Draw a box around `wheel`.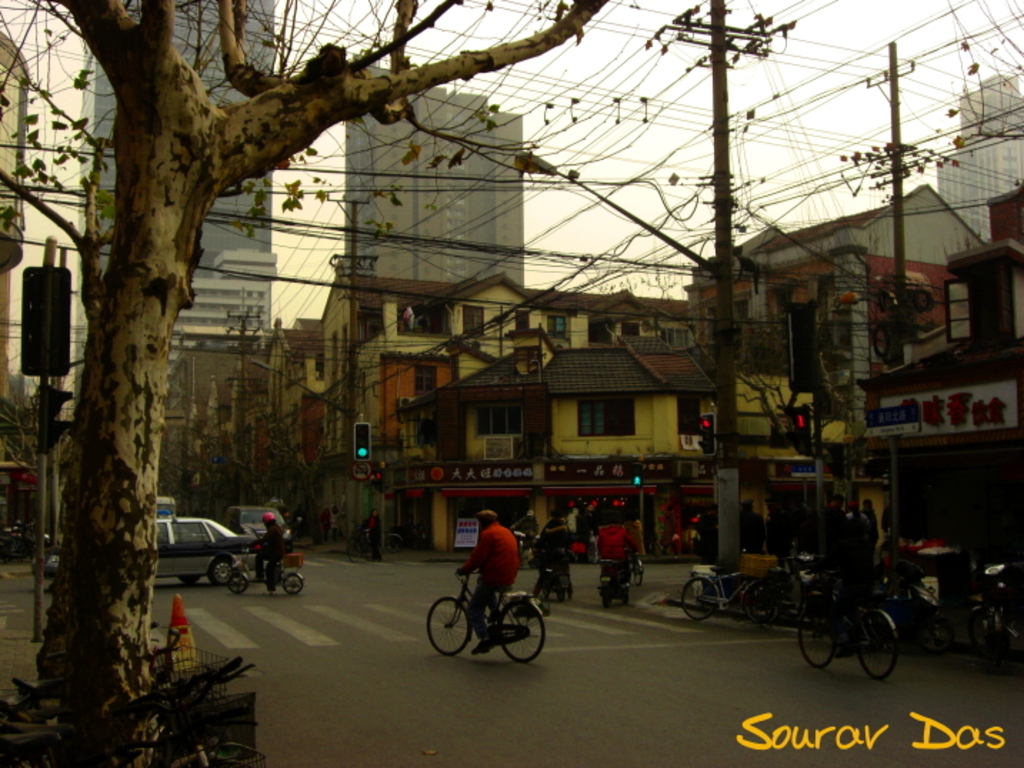
231/571/247/591.
